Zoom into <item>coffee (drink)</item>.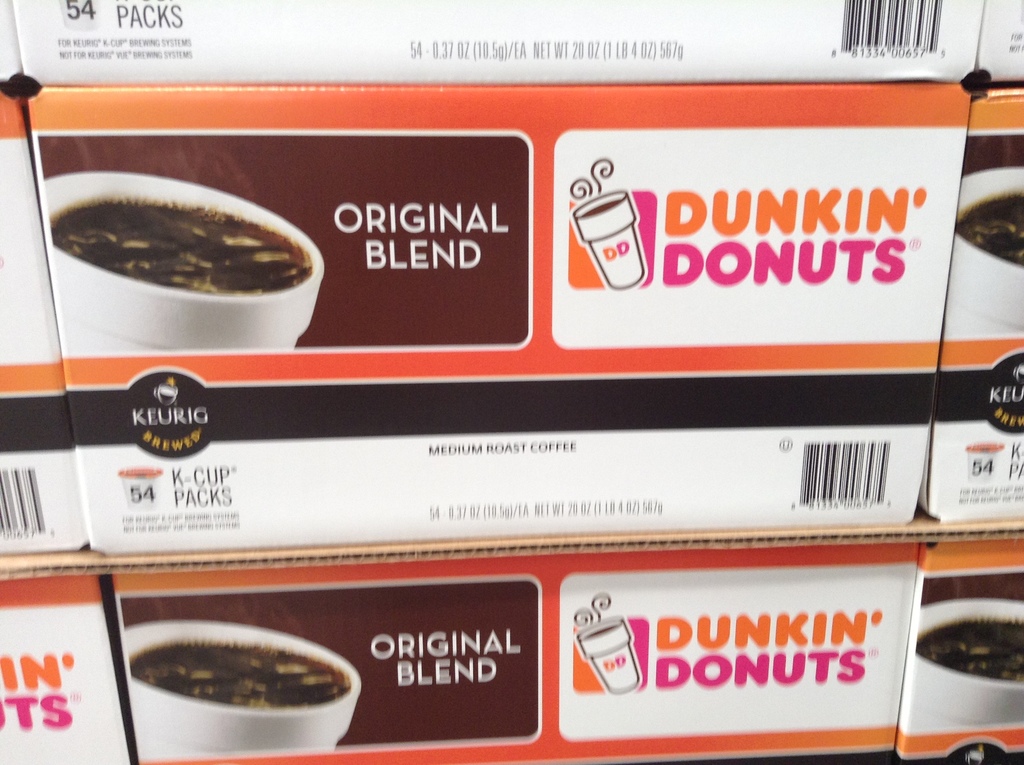
Zoom target: crop(131, 640, 353, 712).
